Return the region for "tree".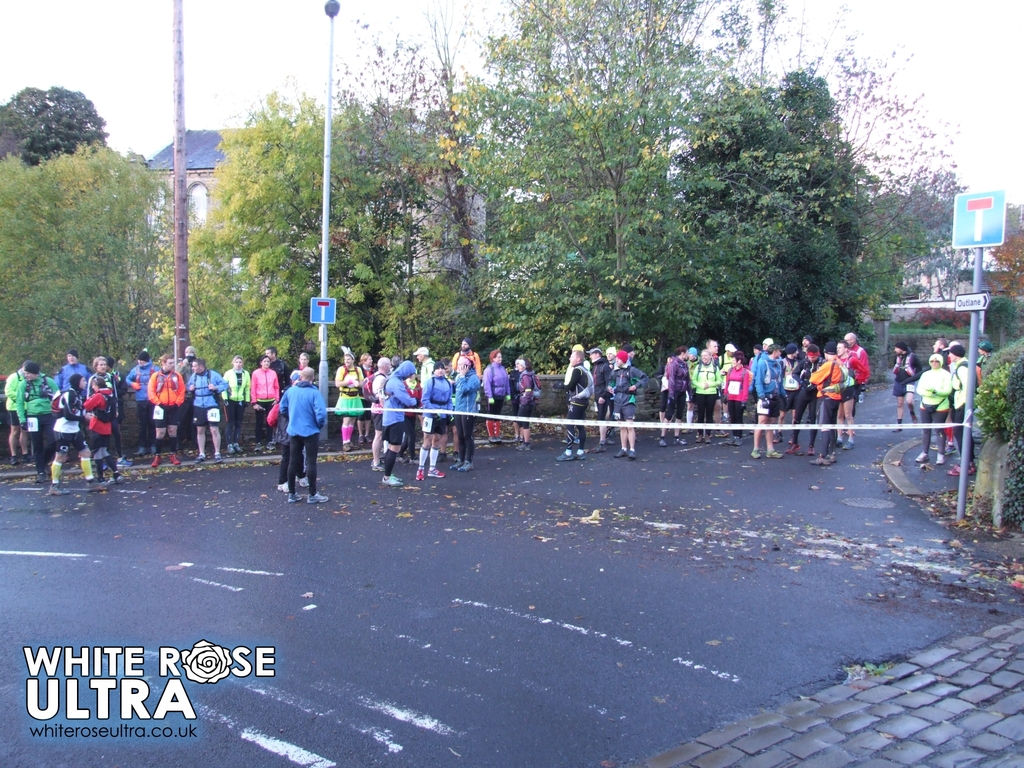
pyautogui.locateOnScreen(435, 0, 816, 380).
